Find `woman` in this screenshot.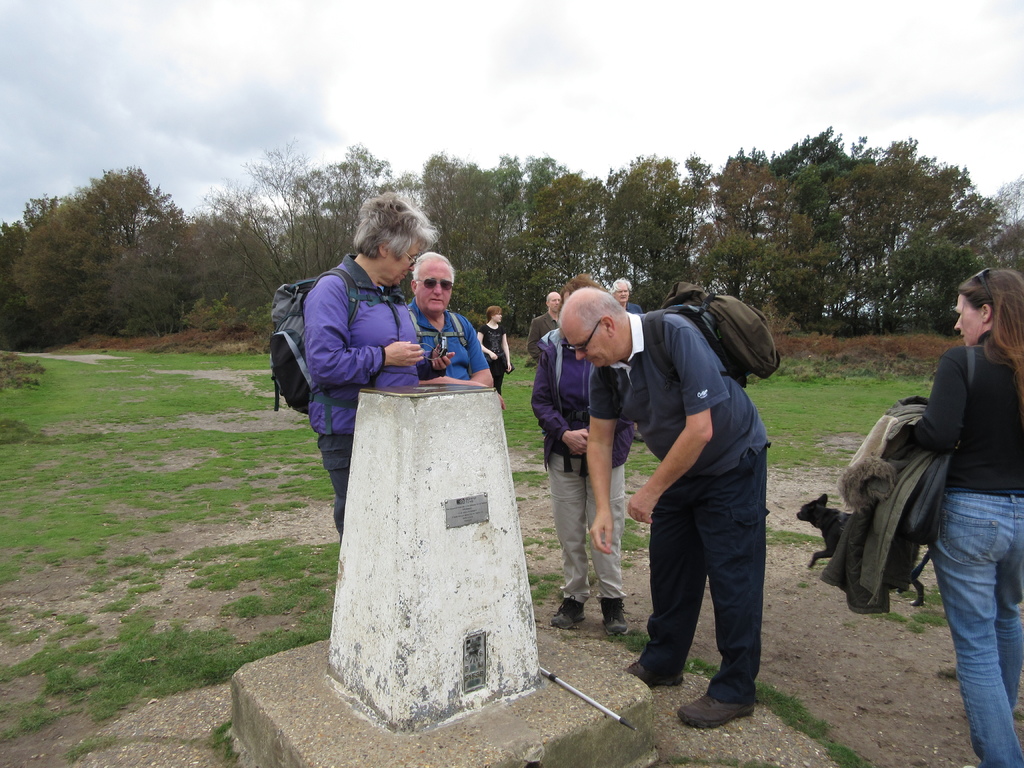
The bounding box for `woman` is bbox=(908, 269, 1023, 767).
